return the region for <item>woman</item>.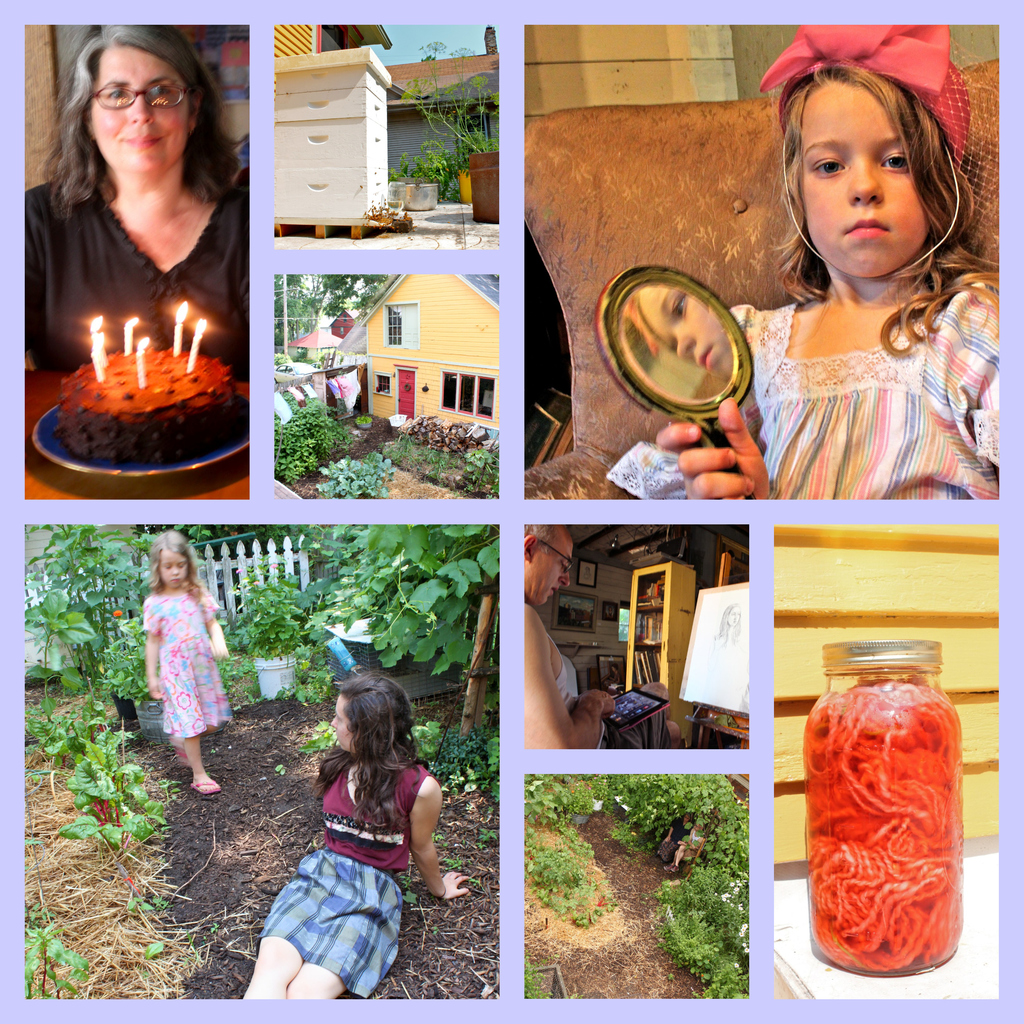
rect(26, 33, 252, 372).
